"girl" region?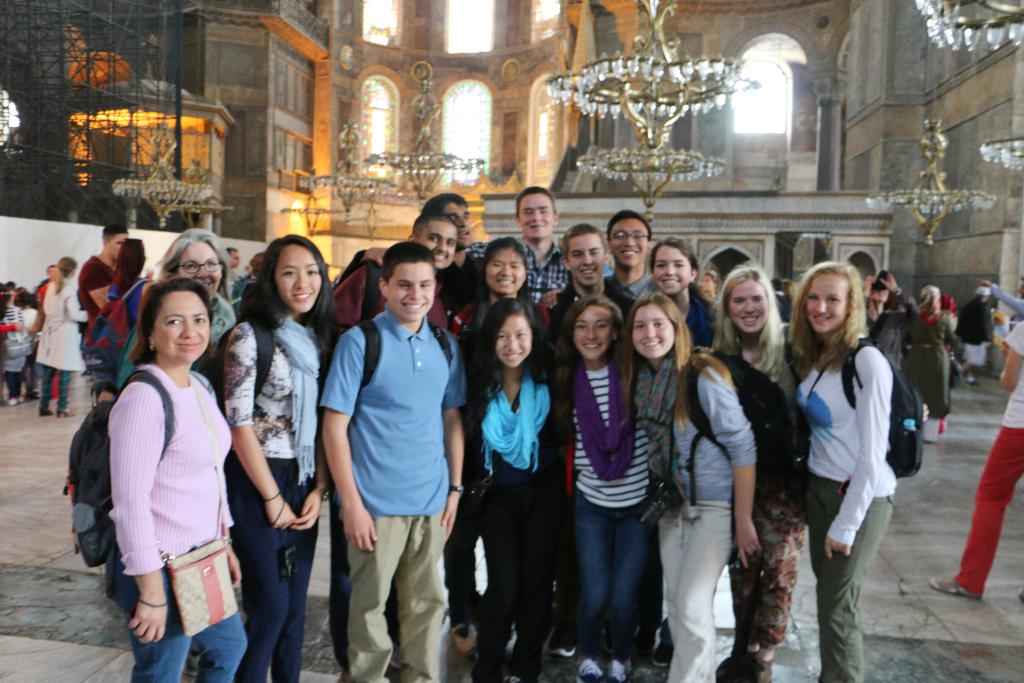
box(215, 235, 340, 682)
